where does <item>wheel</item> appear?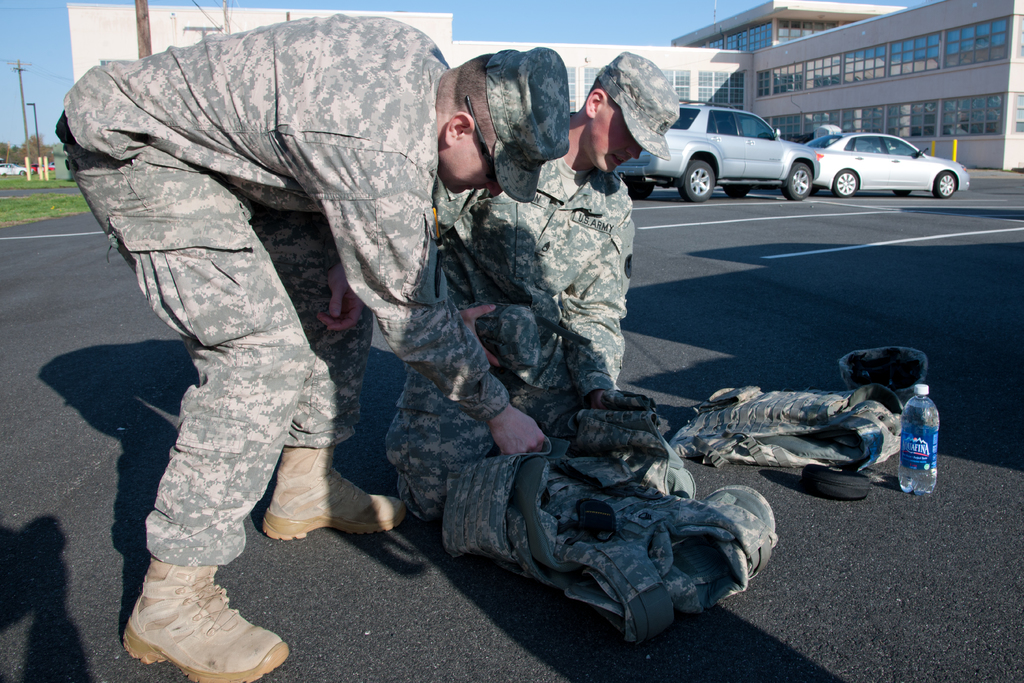
Appears at (895,189,913,197).
